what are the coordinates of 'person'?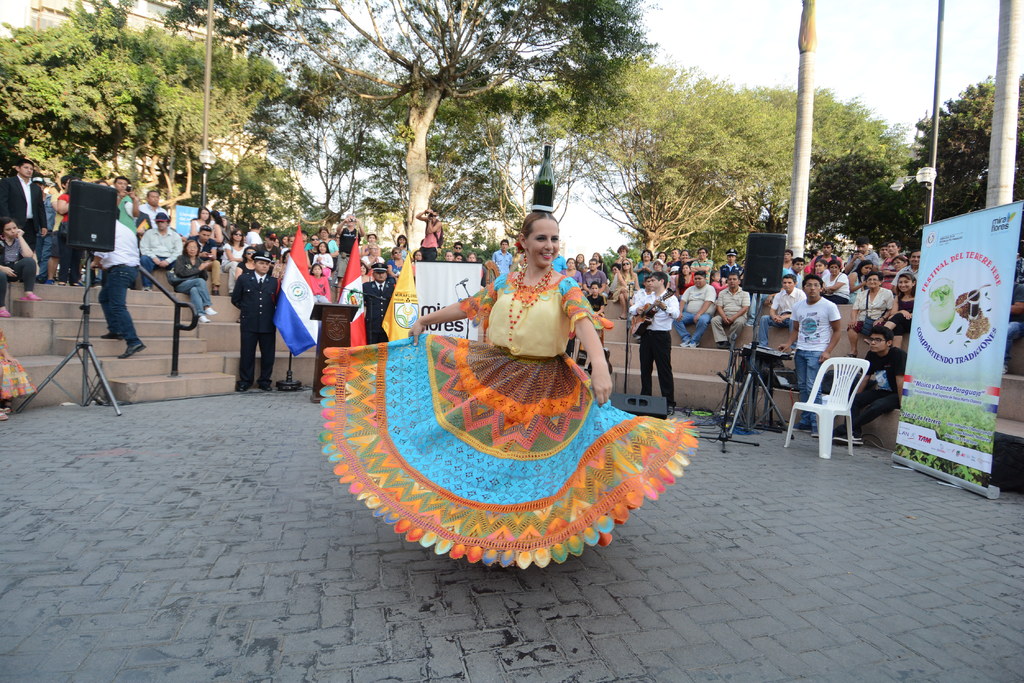
<box>582,258,609,296</box>.
